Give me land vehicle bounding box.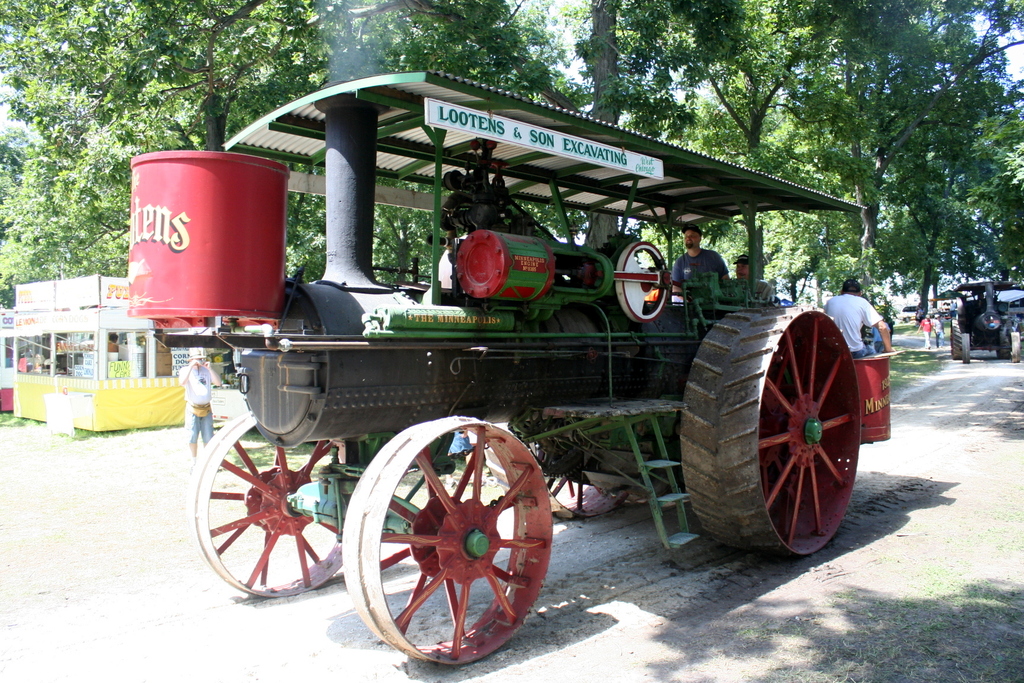
166 79 899 645.
